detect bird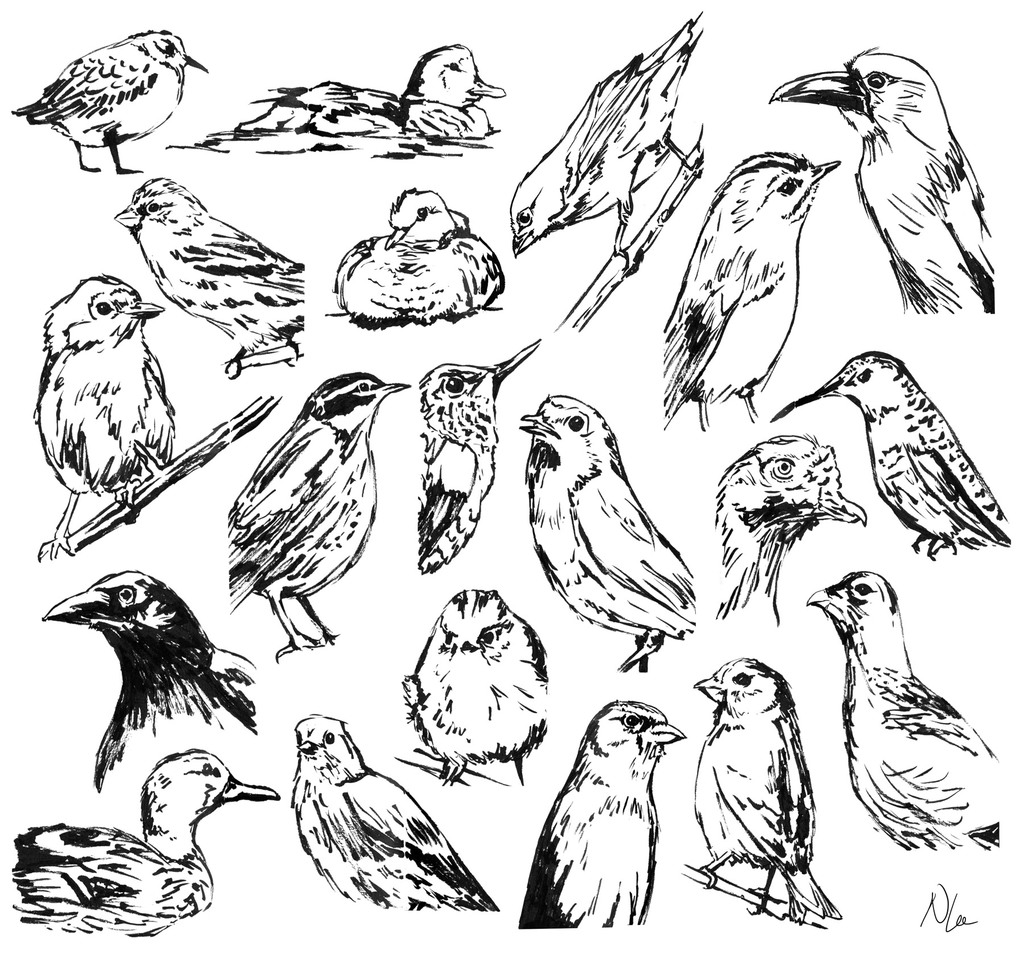
pyautogui.locateOnScreen(415, 335, 547, 576)
